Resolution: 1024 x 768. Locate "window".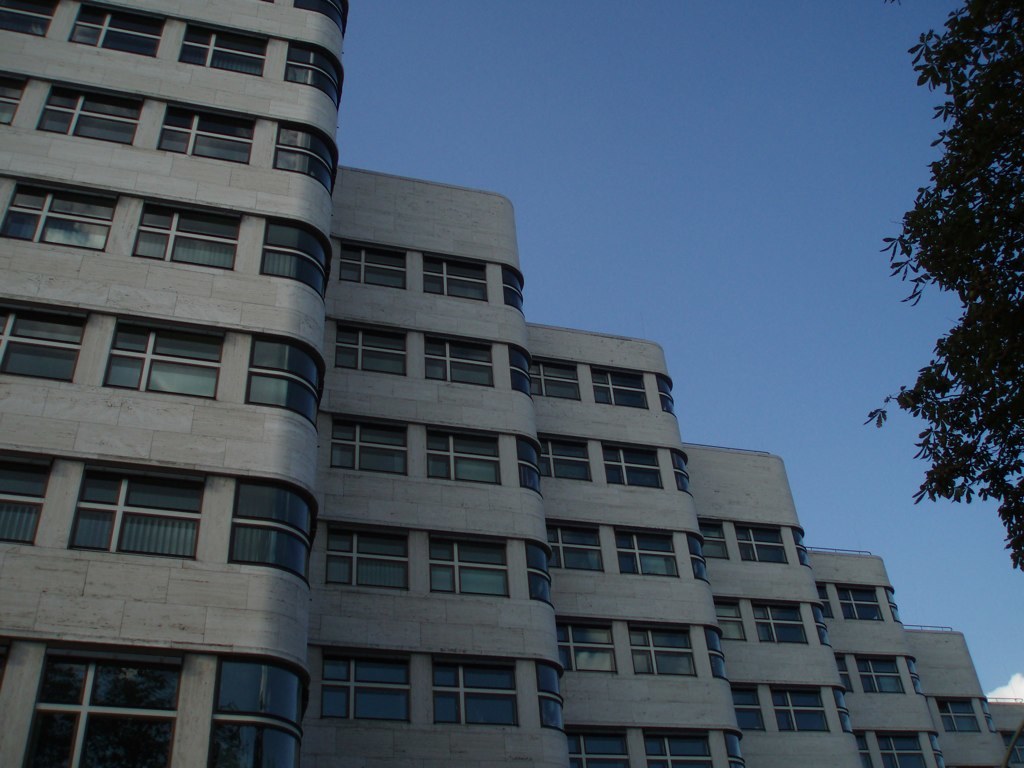
detection(708, 594, 740, 644).
